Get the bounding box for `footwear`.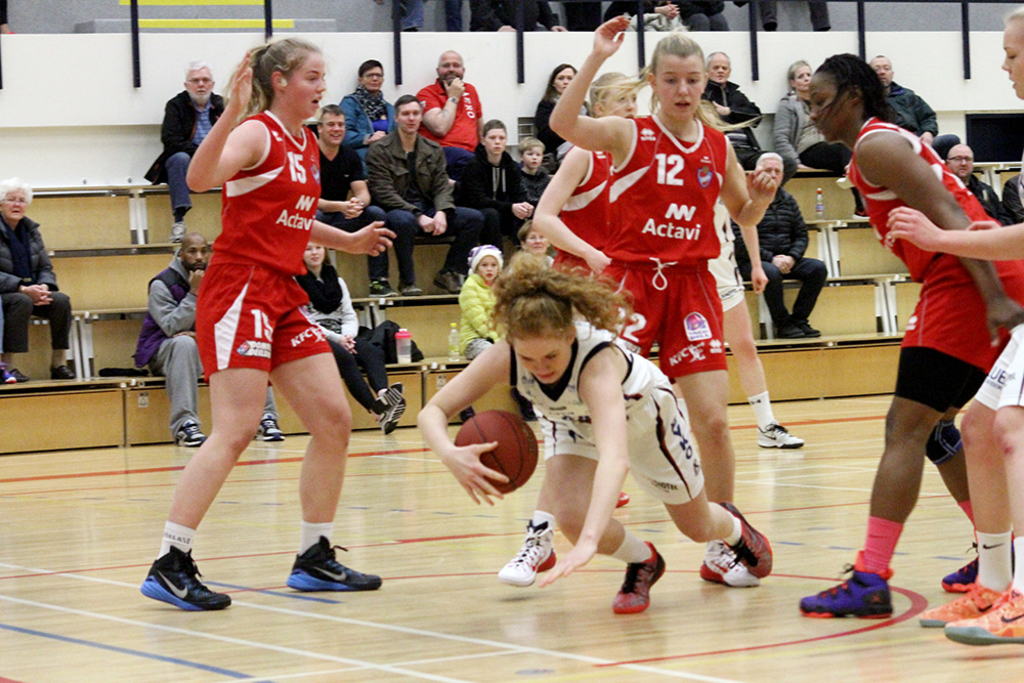
[719,503,772,580].
